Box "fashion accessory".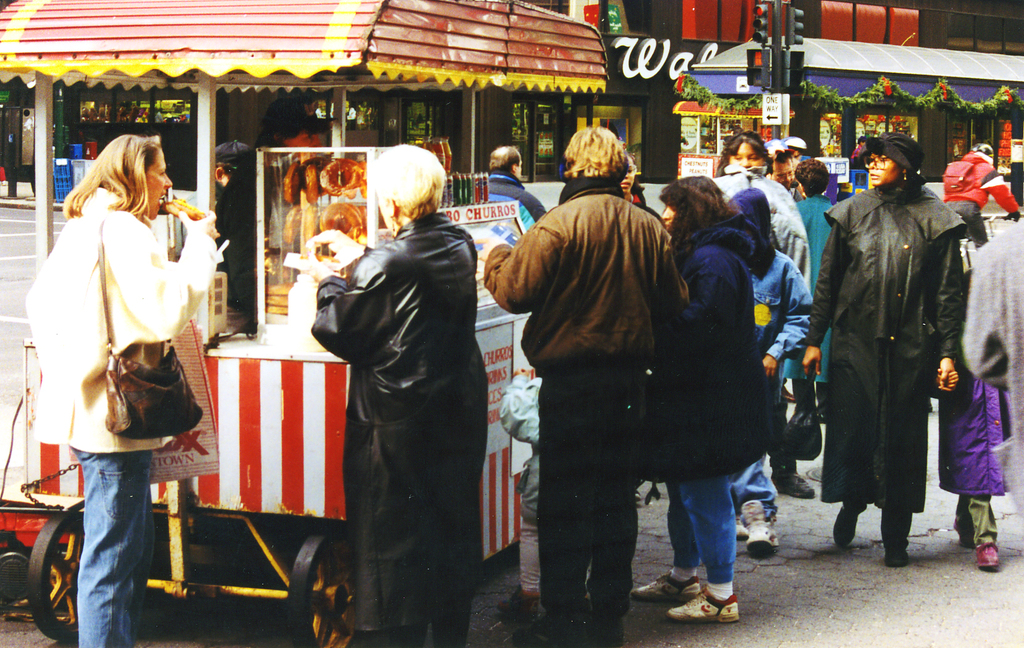
crop(215, 140, 249, 166).
